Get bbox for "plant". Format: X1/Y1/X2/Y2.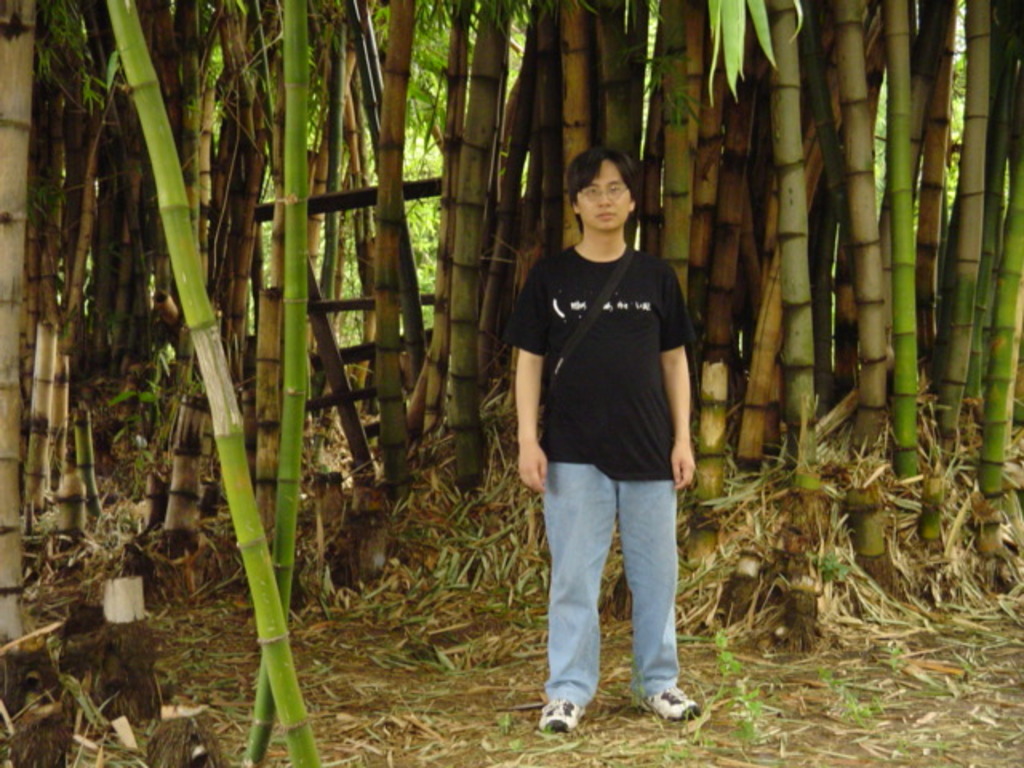
869/635/942/694.
